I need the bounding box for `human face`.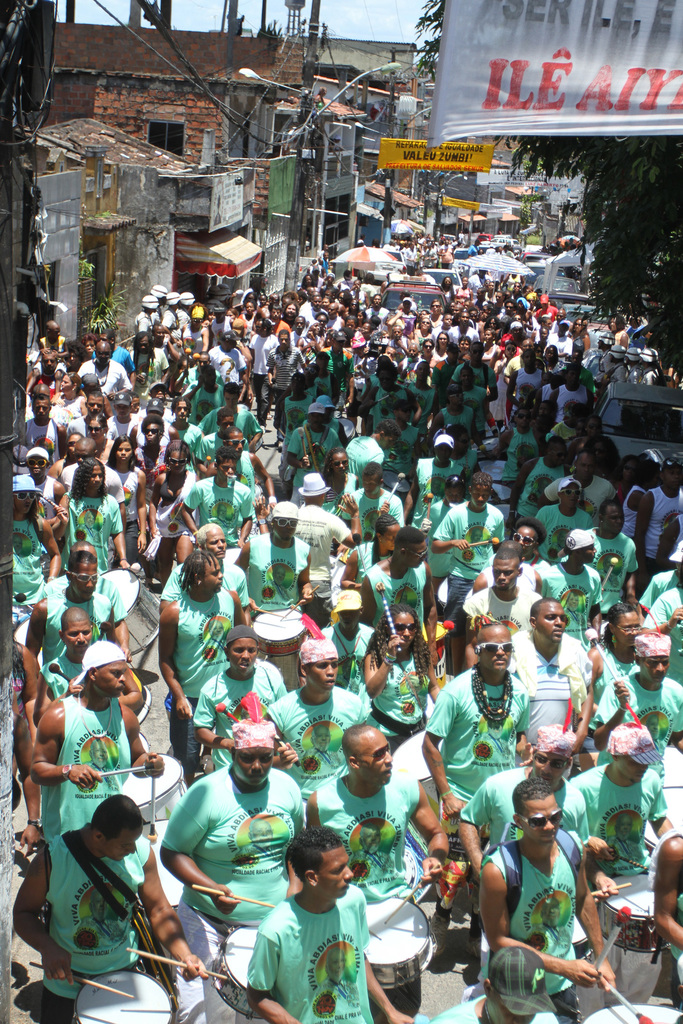
Here it is: <box>89,893,108,919</box>.
